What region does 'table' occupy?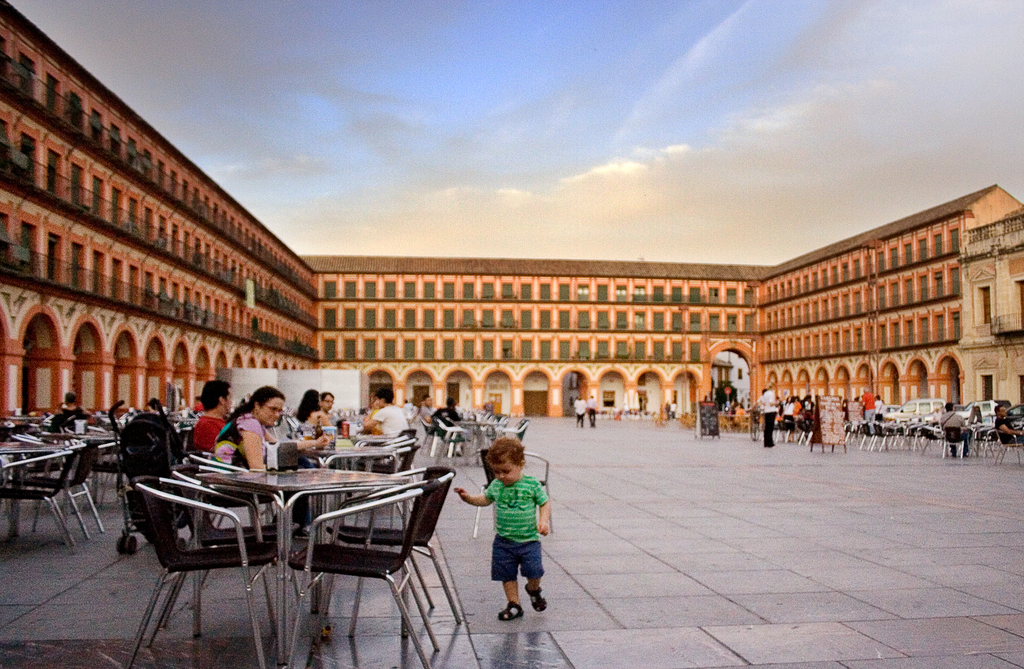
(214, 460, 404, 668).
